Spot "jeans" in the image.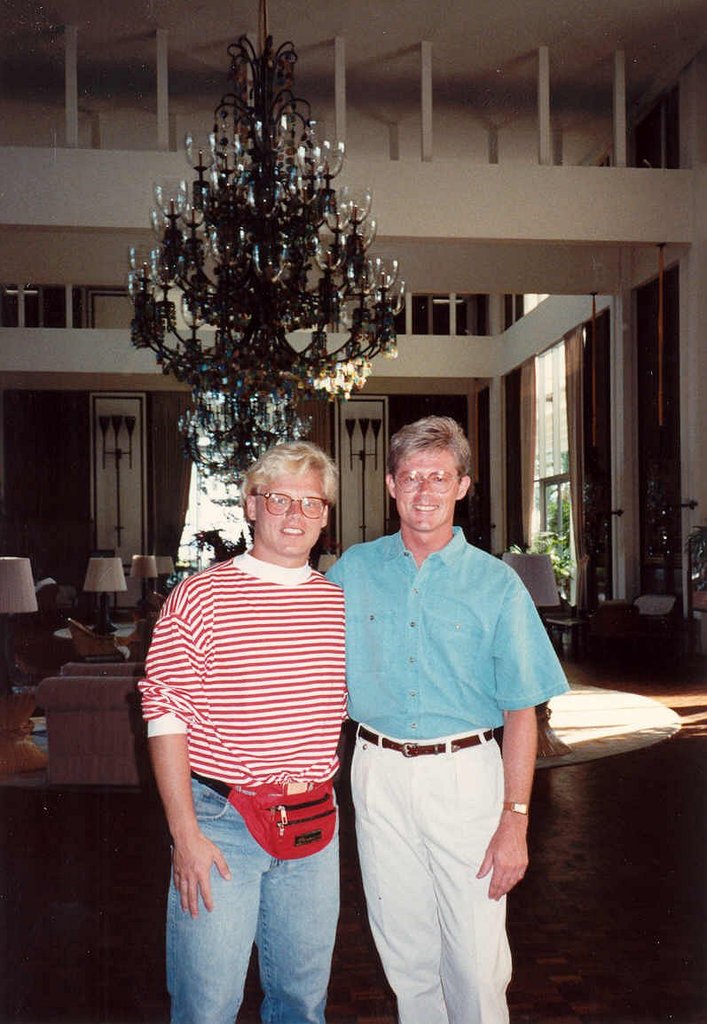
"jeans" found at 161,815,359,1017.
